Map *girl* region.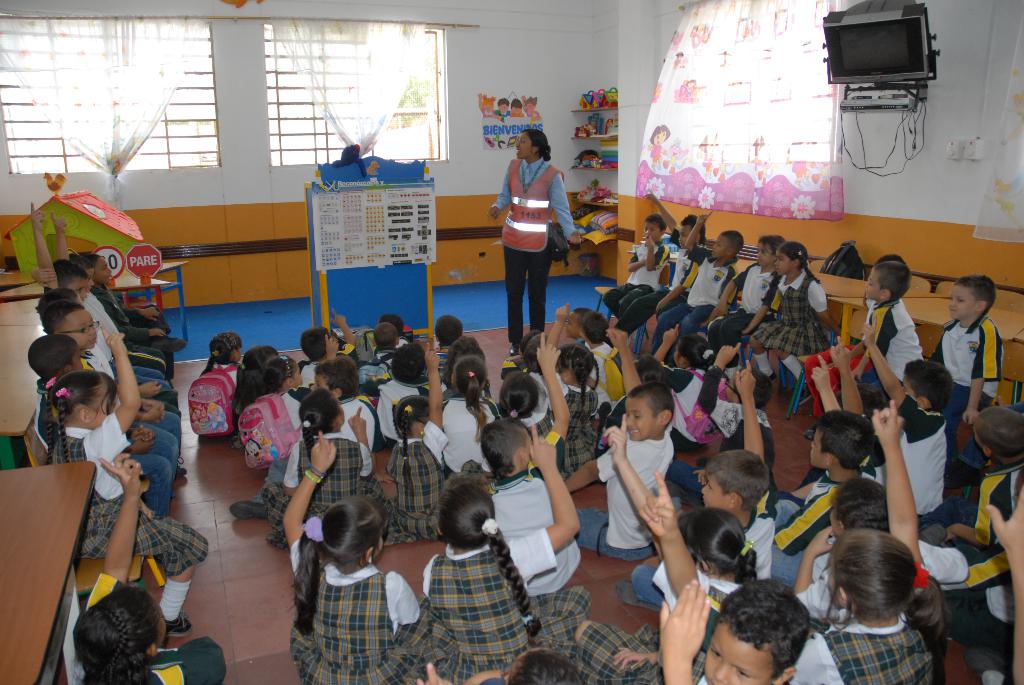
Mapped to box=[281, 430, 421, 684].
